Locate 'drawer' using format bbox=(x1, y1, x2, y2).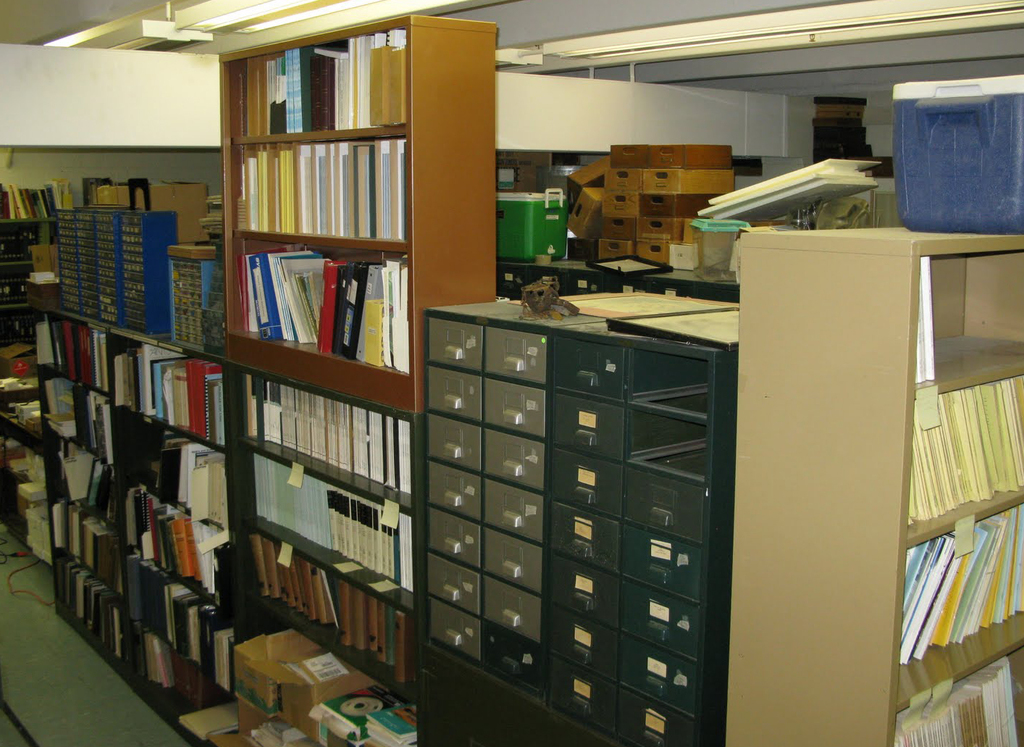
bbox=(432, 595, 475, 659).
